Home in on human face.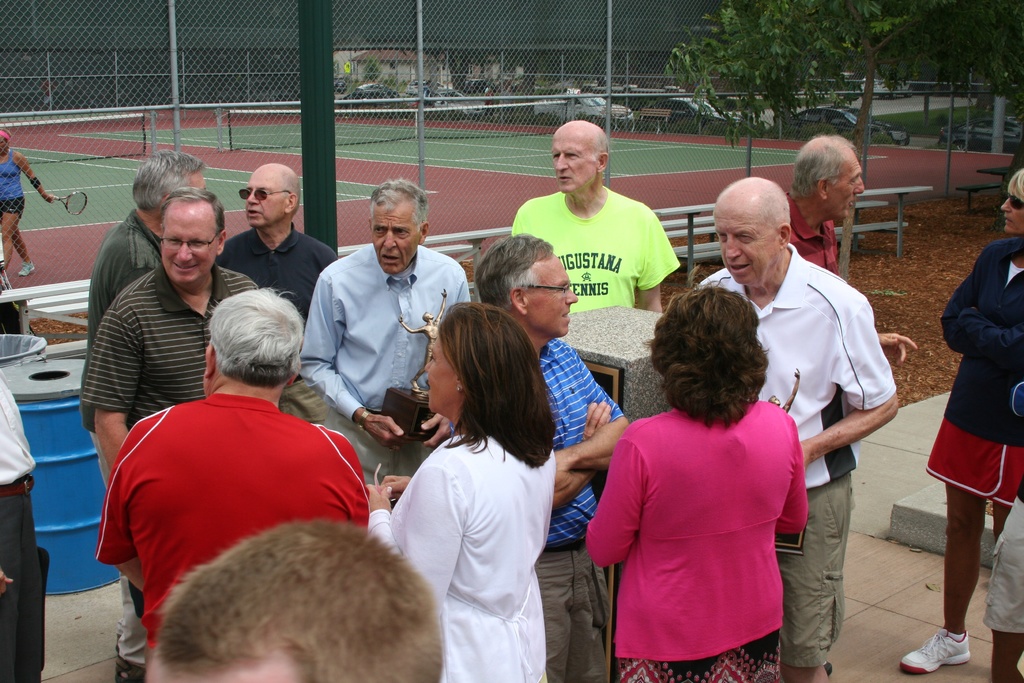
Homed in at 710, 202, 775, 284.
